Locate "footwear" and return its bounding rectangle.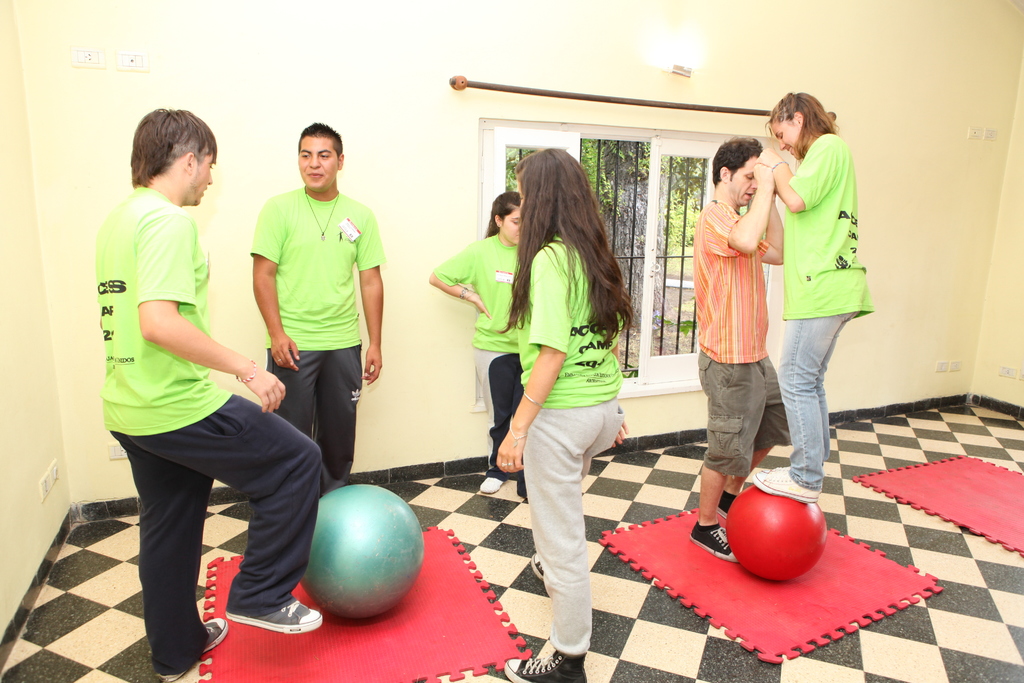
crop(527, 548, 545, 586).
